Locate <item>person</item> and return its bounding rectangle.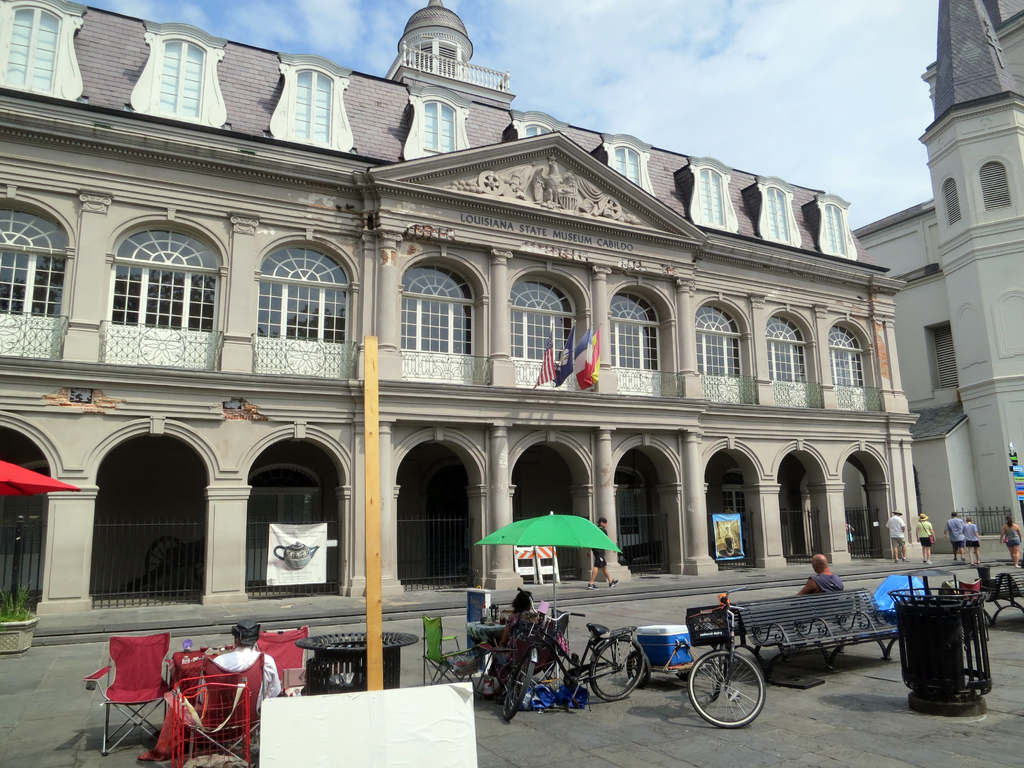
bbox=[964, 518, 980, 561].
